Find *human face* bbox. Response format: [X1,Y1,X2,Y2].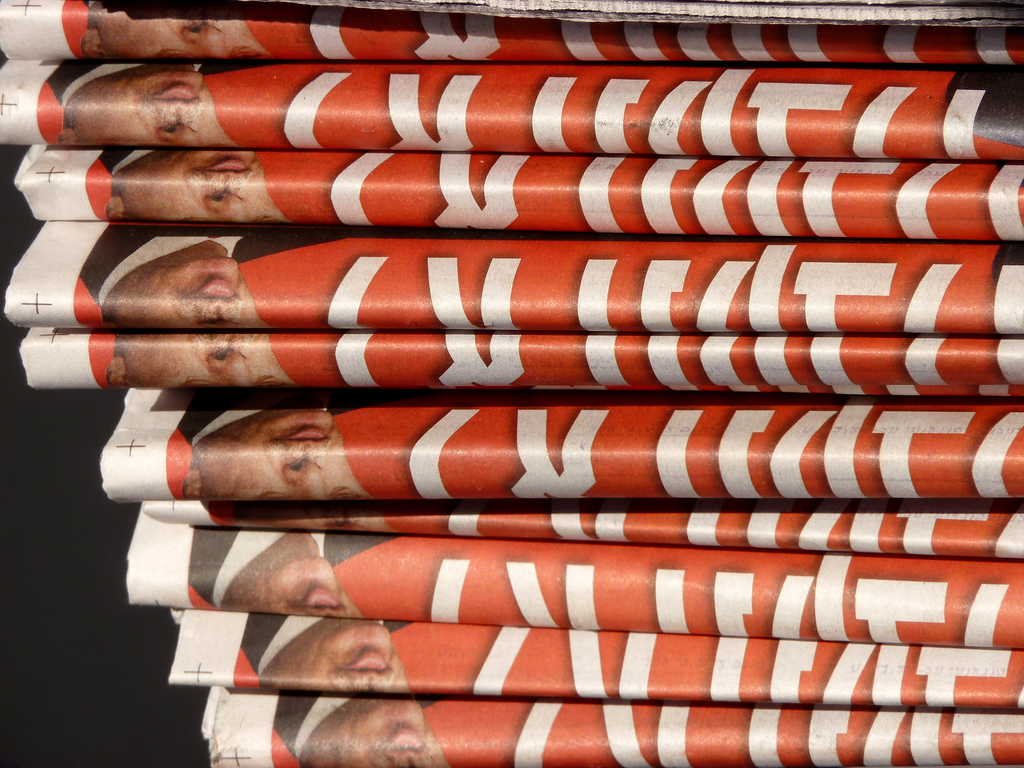
[259,617,410,685].
